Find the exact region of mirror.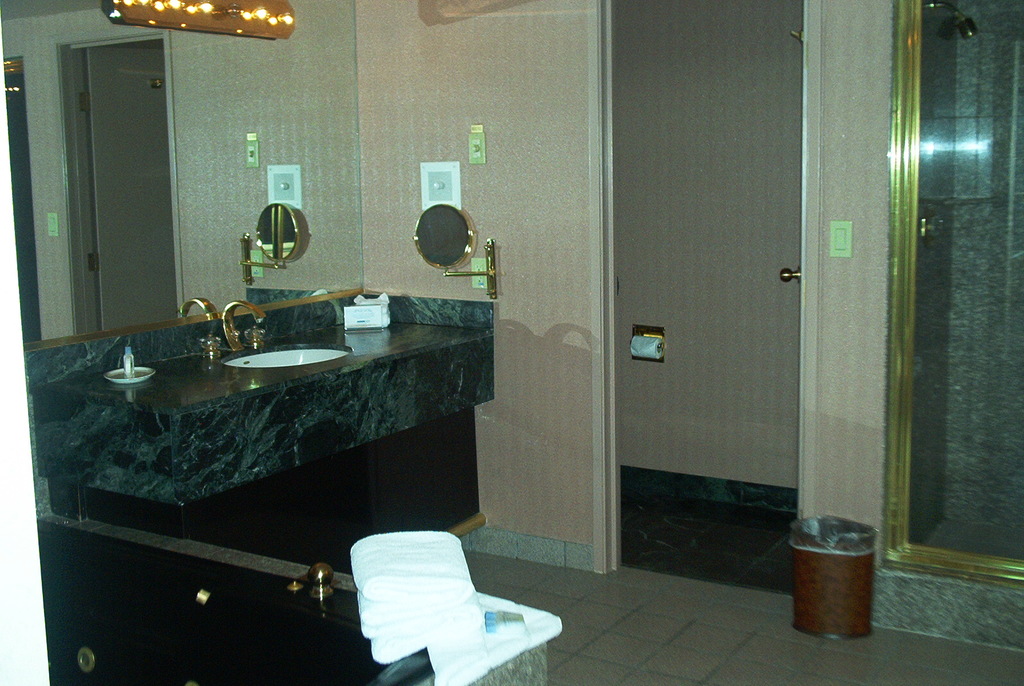
Exact region: BBox(0, 0, 362, 343).
